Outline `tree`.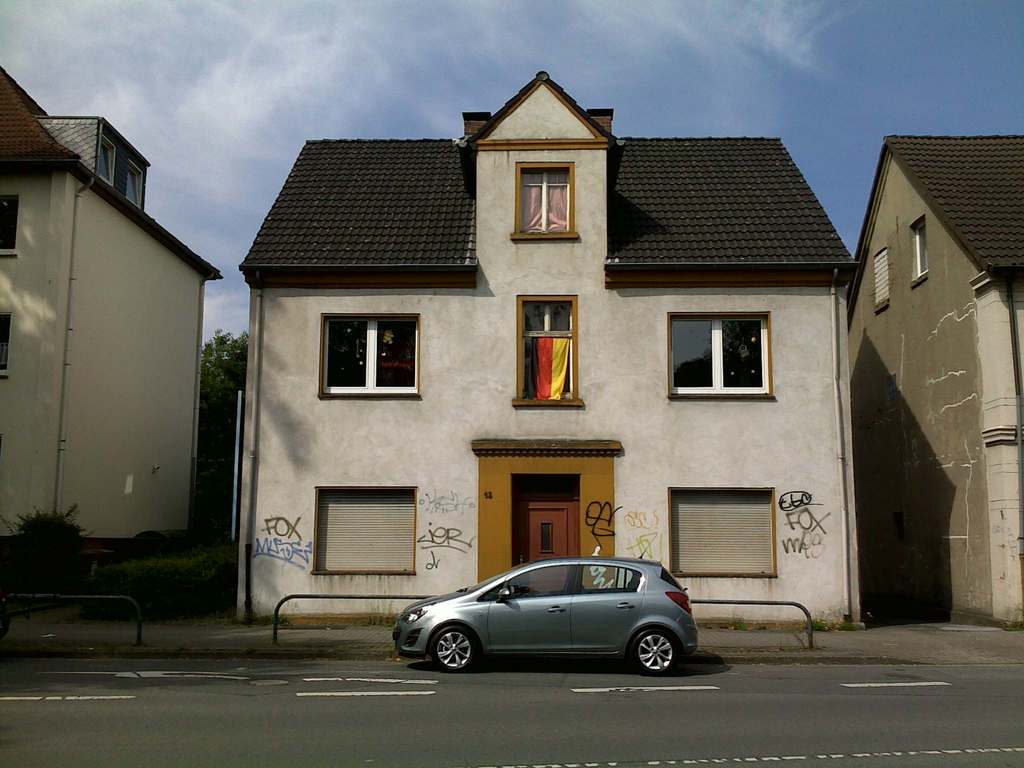
Outline: l=195, t=326, r=248, b=544.
